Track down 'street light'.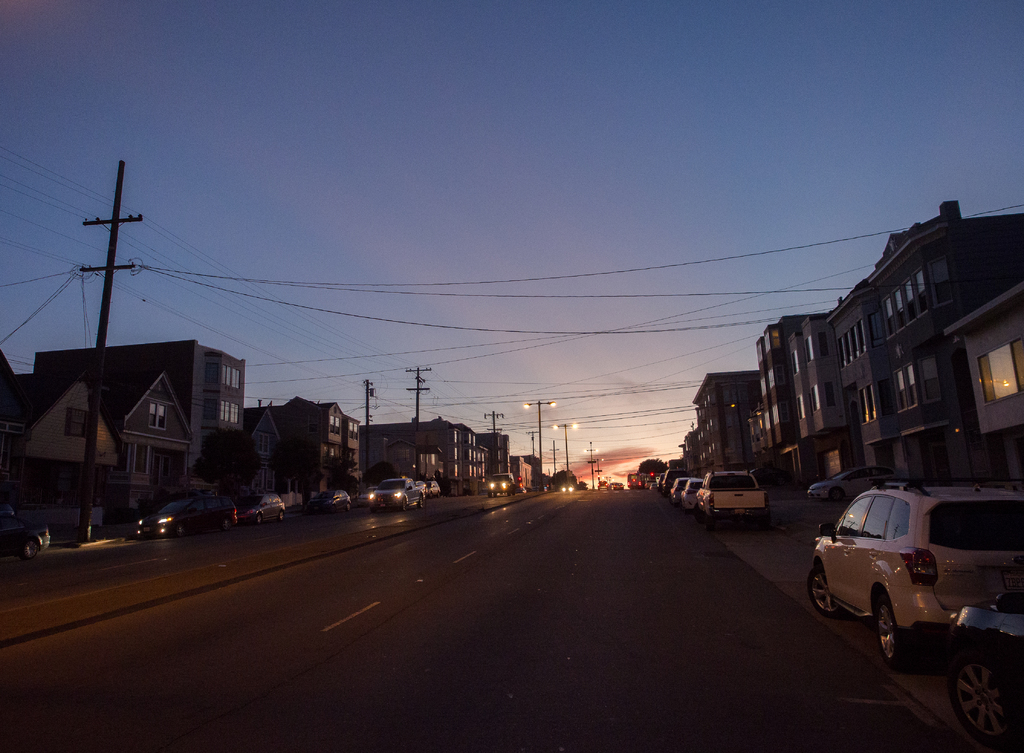
Tracked to 513:389:553:484.
